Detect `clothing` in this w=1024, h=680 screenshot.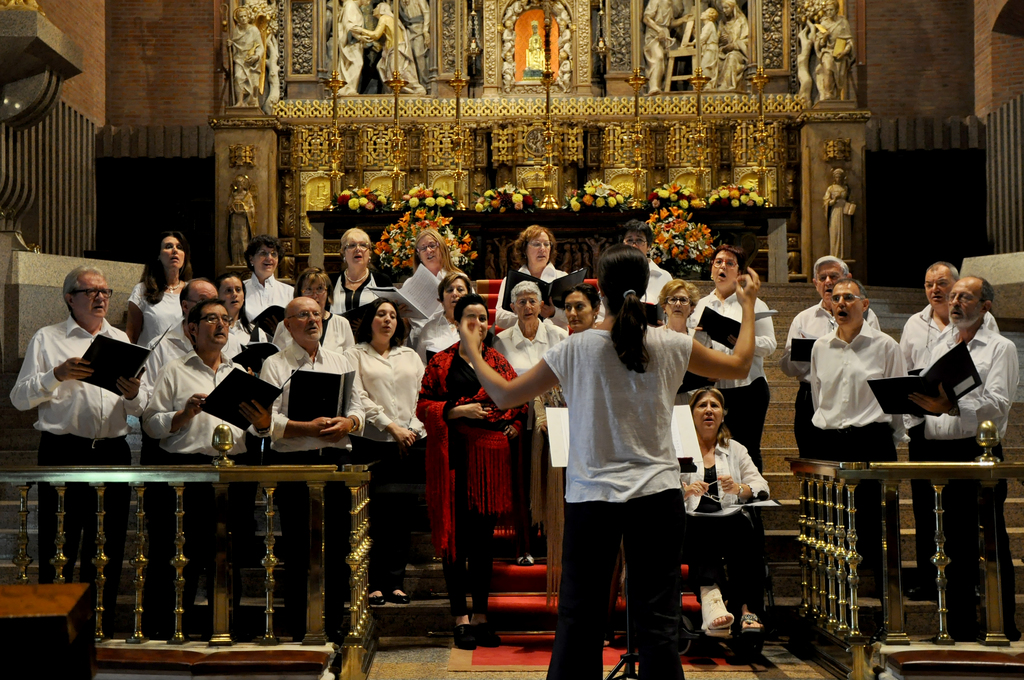
Detection: crop(398, 264, 457, 353).
